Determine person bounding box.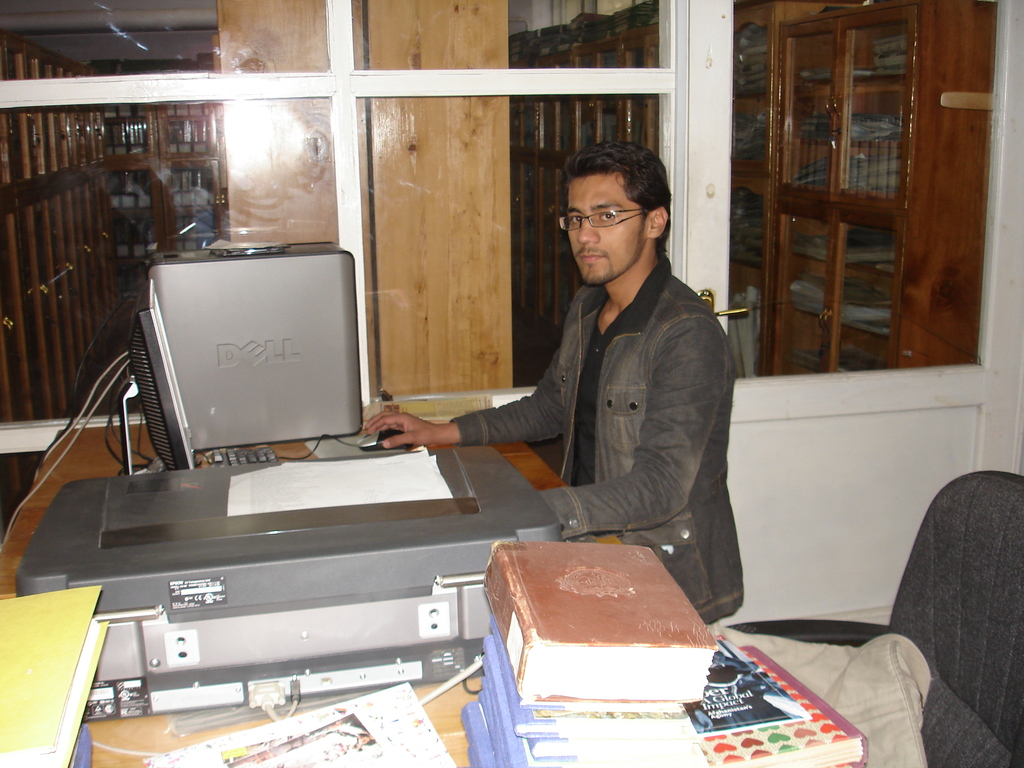
Determined: (439, 128, 738, 601).
